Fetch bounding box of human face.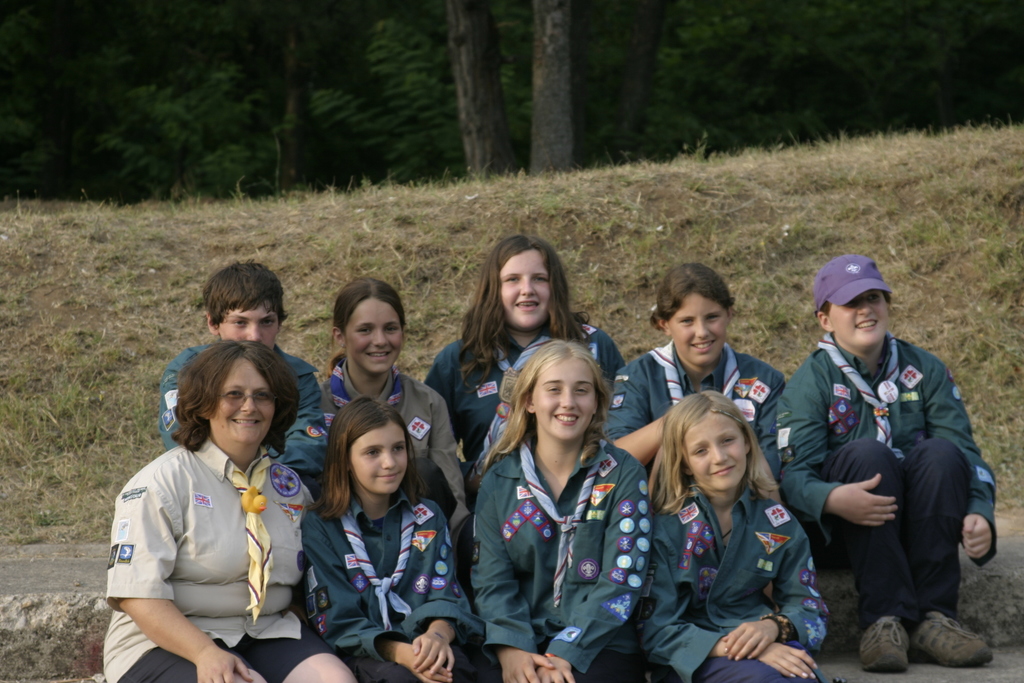
Bbox: 669,291,726,361.
